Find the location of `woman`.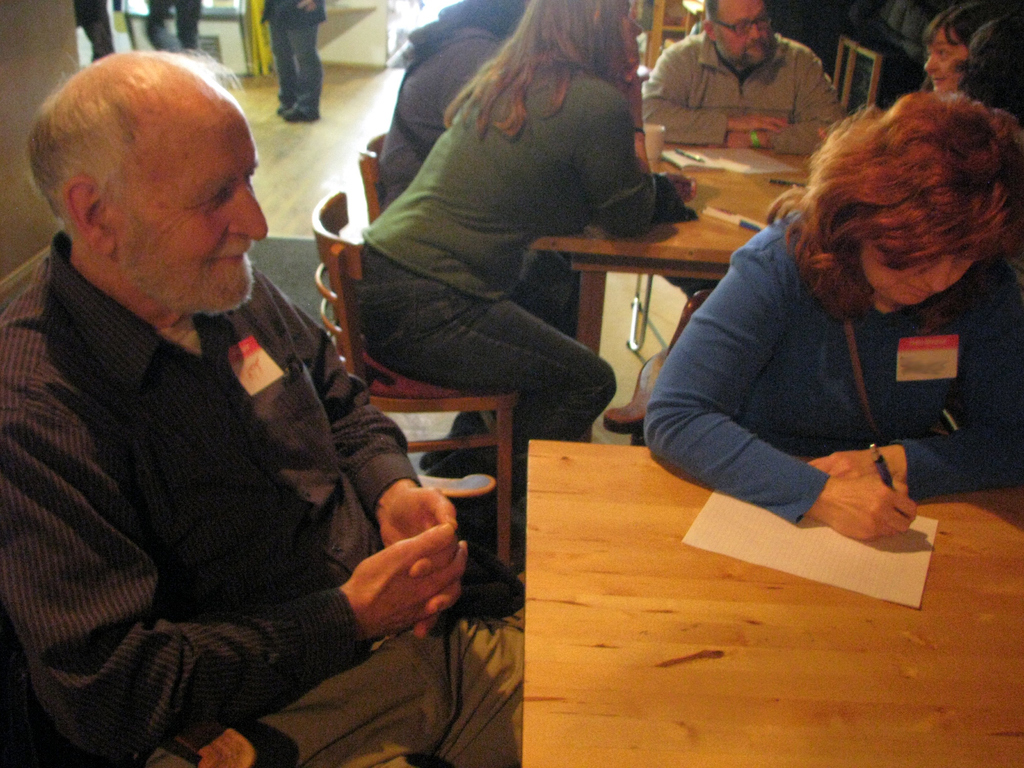
Location: <box>648,65,1023,559</box>.
